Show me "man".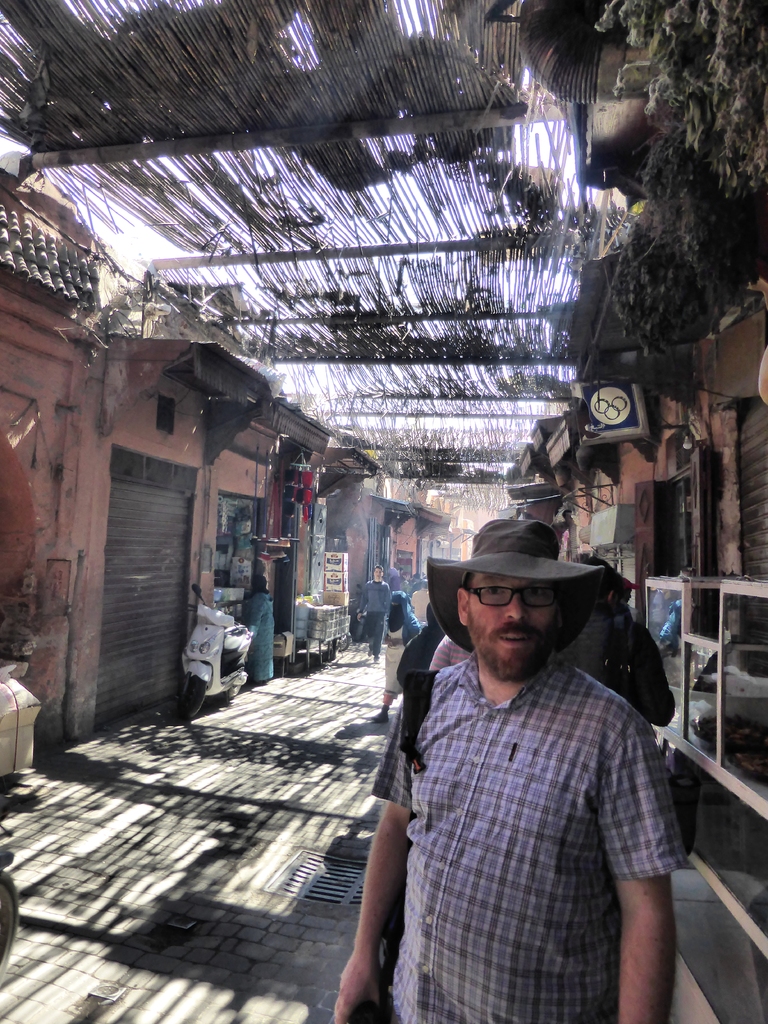
"man" is here: pyautogui.locateOnScreen(431, 636, 472, 671).
